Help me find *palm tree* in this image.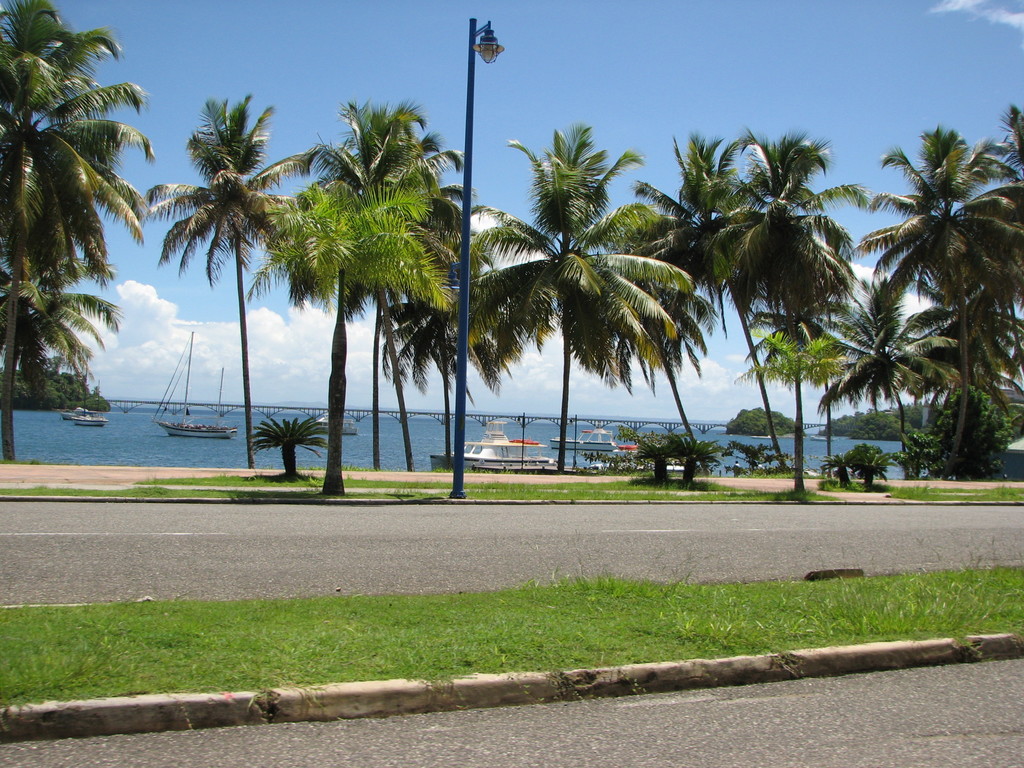
Found it: (704, 140, 820, 449).
